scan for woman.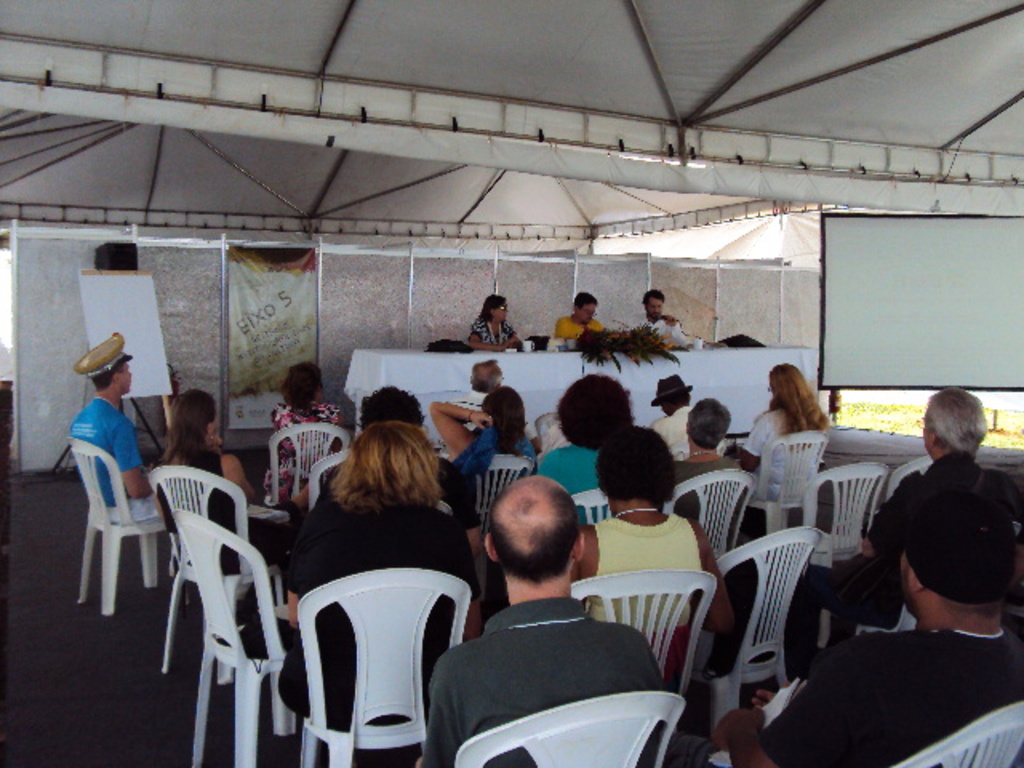
Scan result: pyautogui.locateOnScreen(253, 362, 352, 510).
